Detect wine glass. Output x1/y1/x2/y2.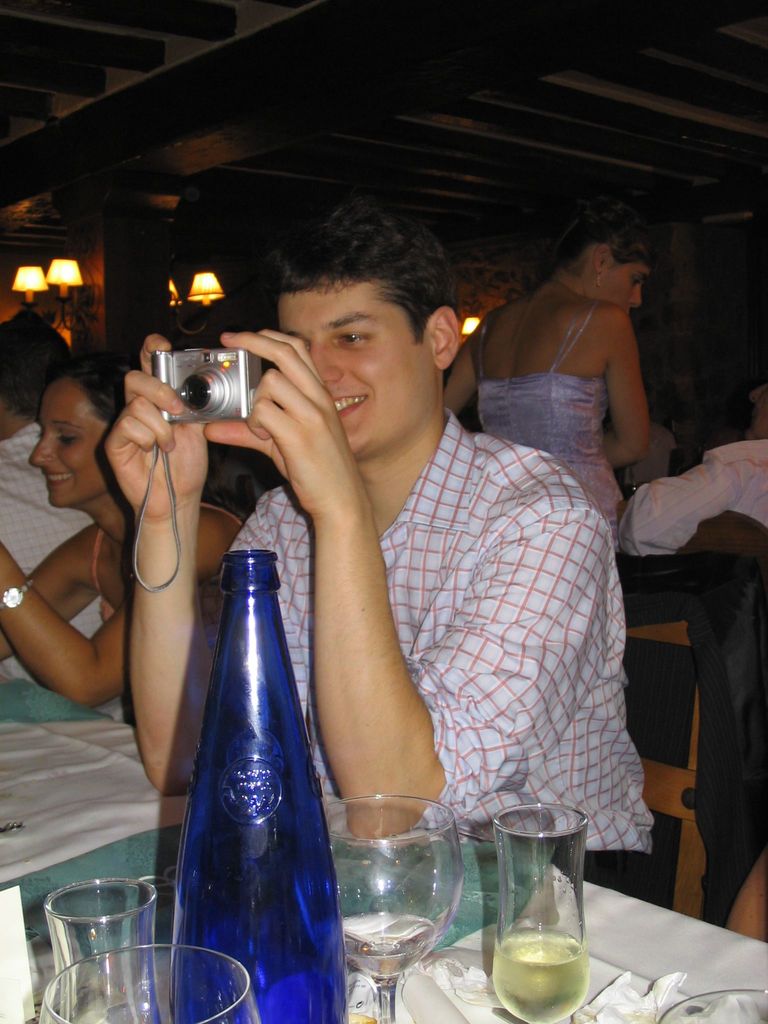
44/945/259/1023.
